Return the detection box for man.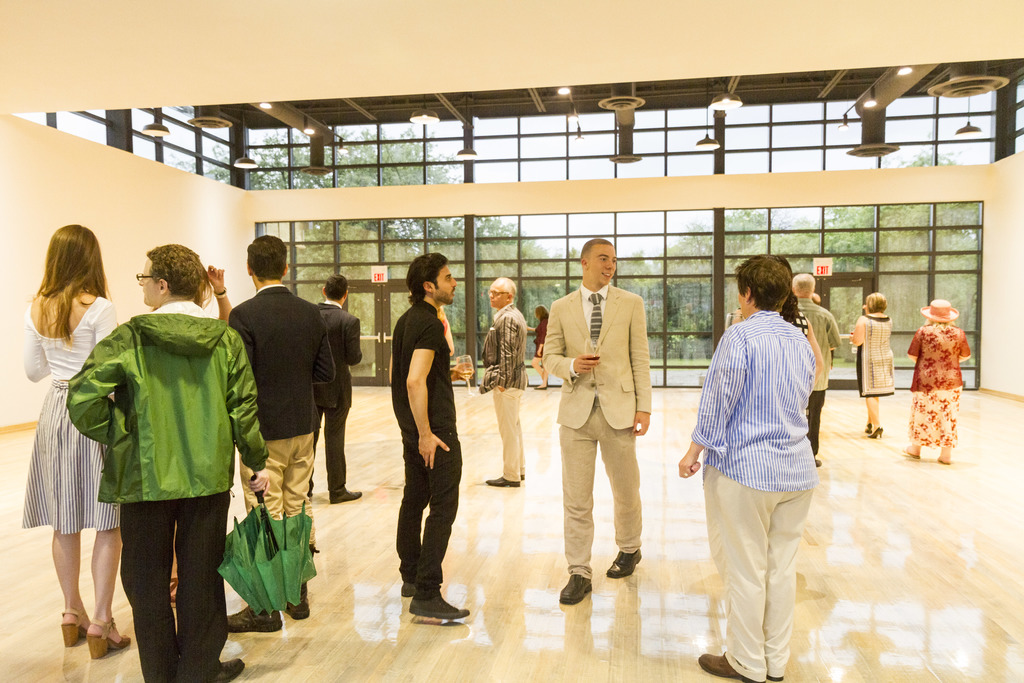
(790,270,844,462).
